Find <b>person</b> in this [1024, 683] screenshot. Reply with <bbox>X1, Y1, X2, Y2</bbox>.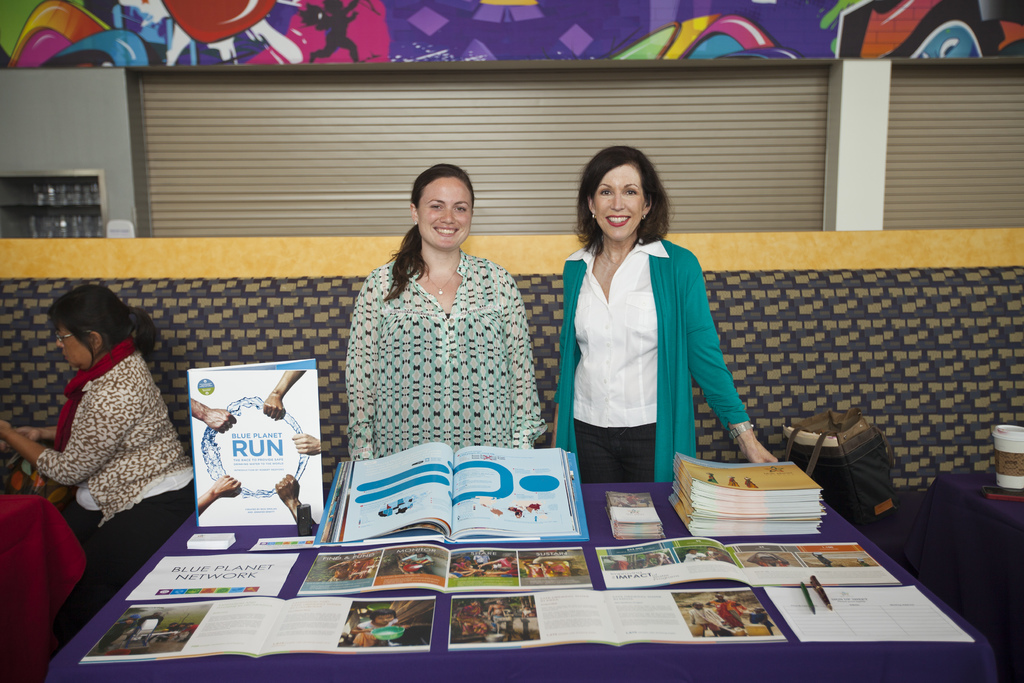
<bbox>707, 588, 742, 636</bbox>.
